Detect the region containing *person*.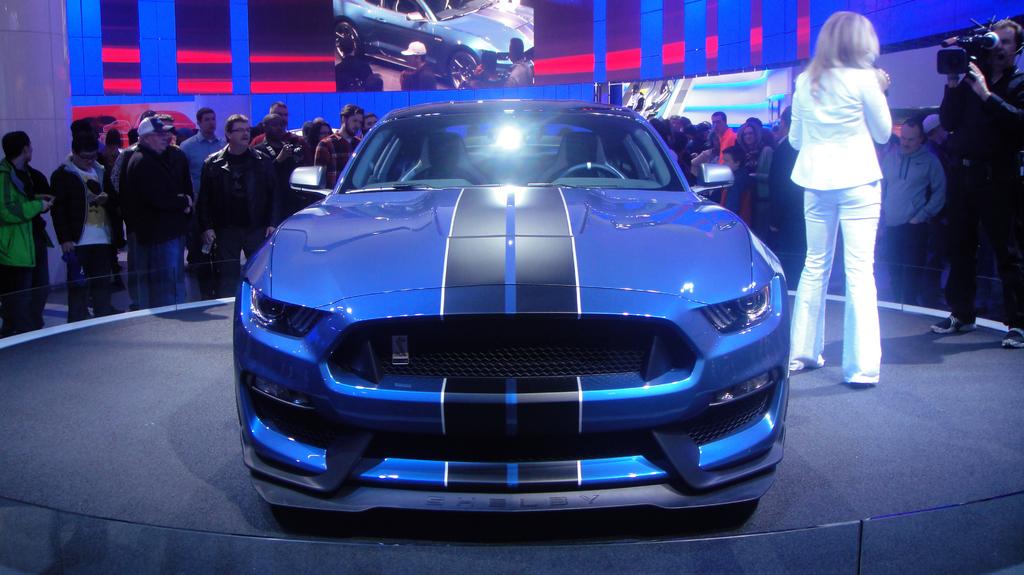
x1=401 y1=35 x2=433 y2=93.
